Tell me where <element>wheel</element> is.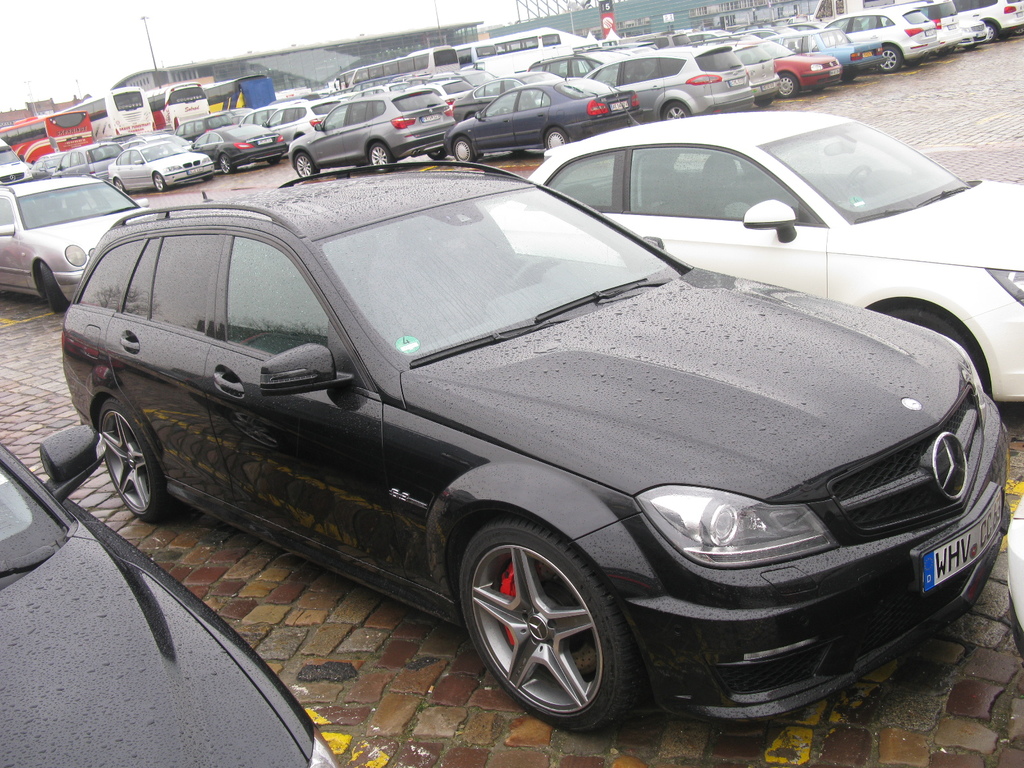
<element>wheel</element> is at bbox(215, 152, 230, 170).
